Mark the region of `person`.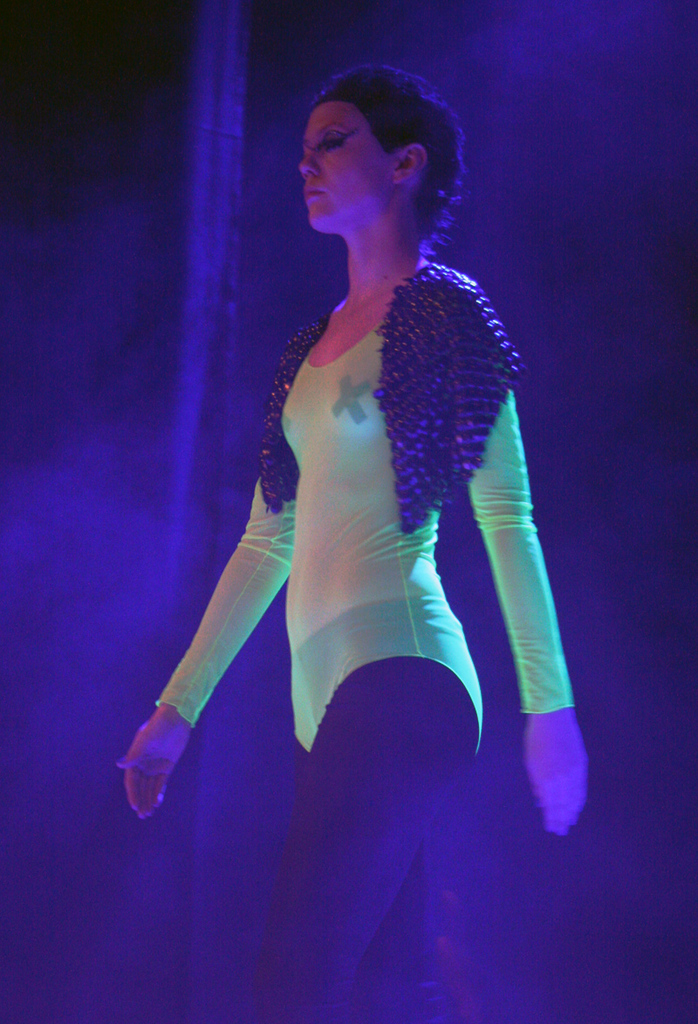
Region: locate(133, 66, 571, 991).
